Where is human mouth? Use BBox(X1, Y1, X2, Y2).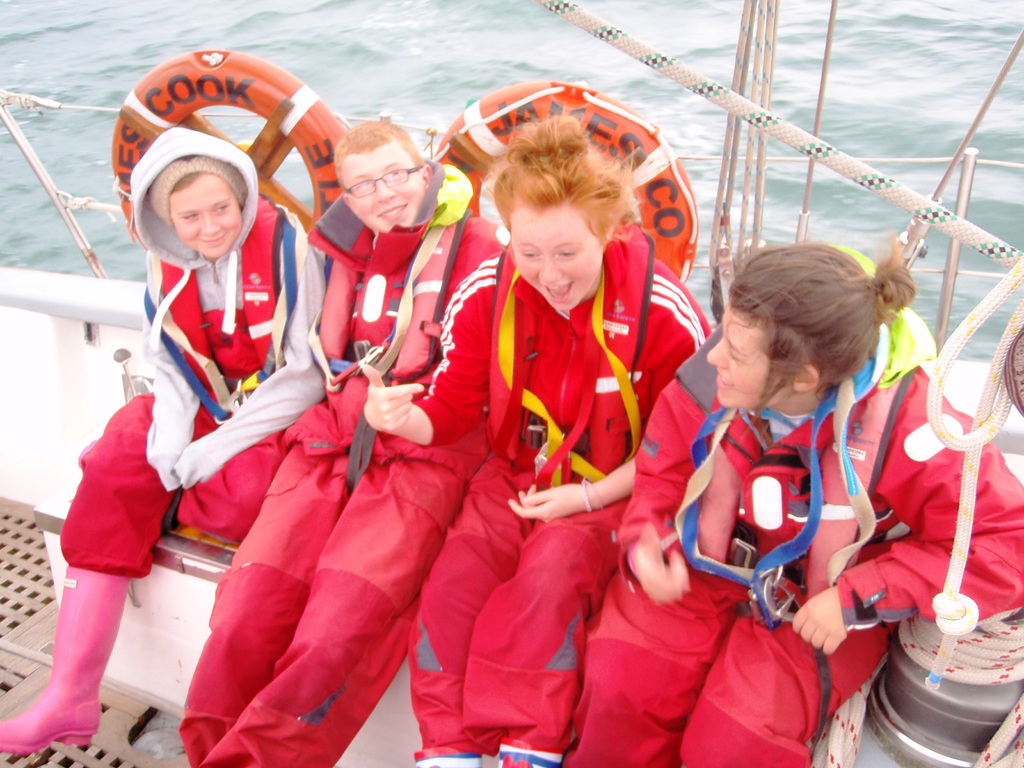
BBox(540, 278, 578, 307).
